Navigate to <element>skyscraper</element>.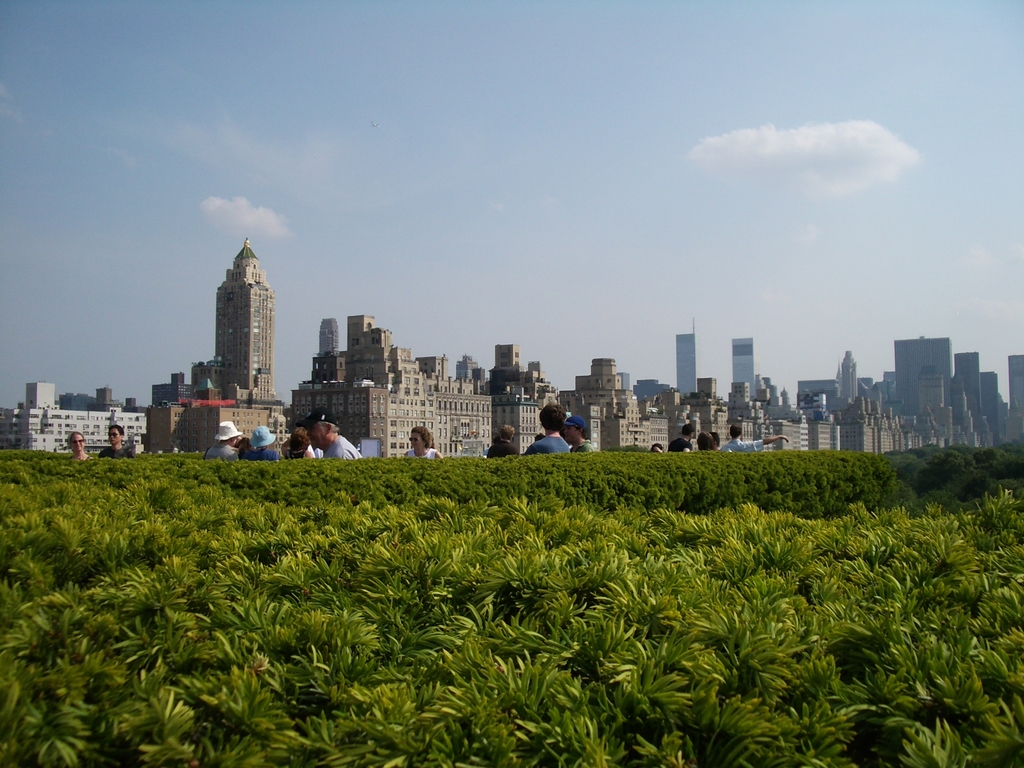
Navigation target: 671:311:698:406.
